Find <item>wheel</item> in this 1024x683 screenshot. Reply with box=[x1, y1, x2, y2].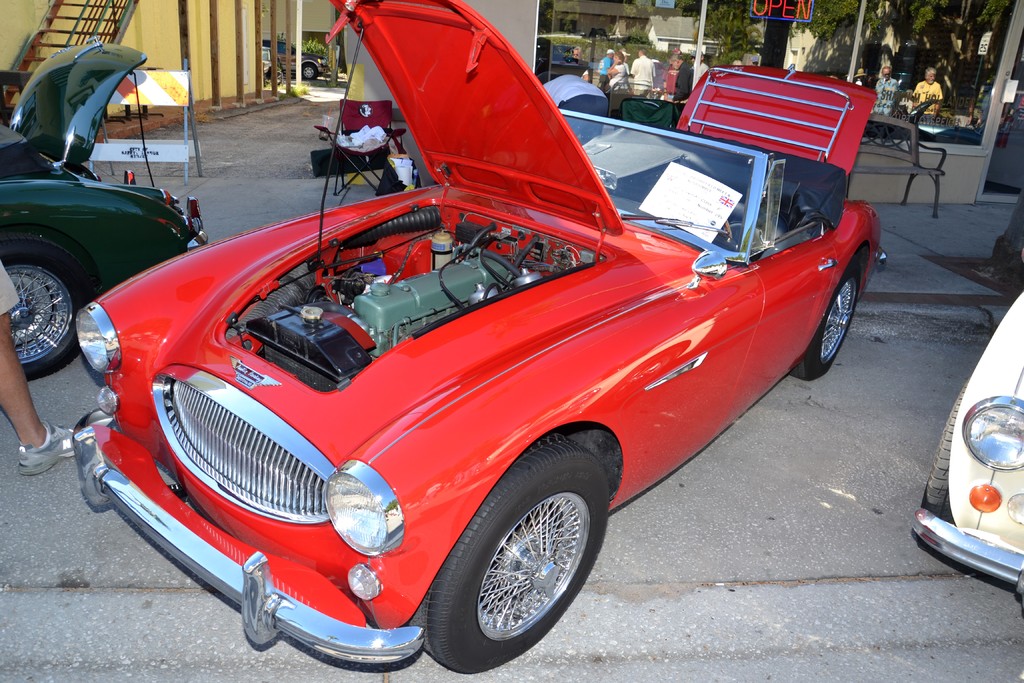
box=[410, 434, 612, 682].
